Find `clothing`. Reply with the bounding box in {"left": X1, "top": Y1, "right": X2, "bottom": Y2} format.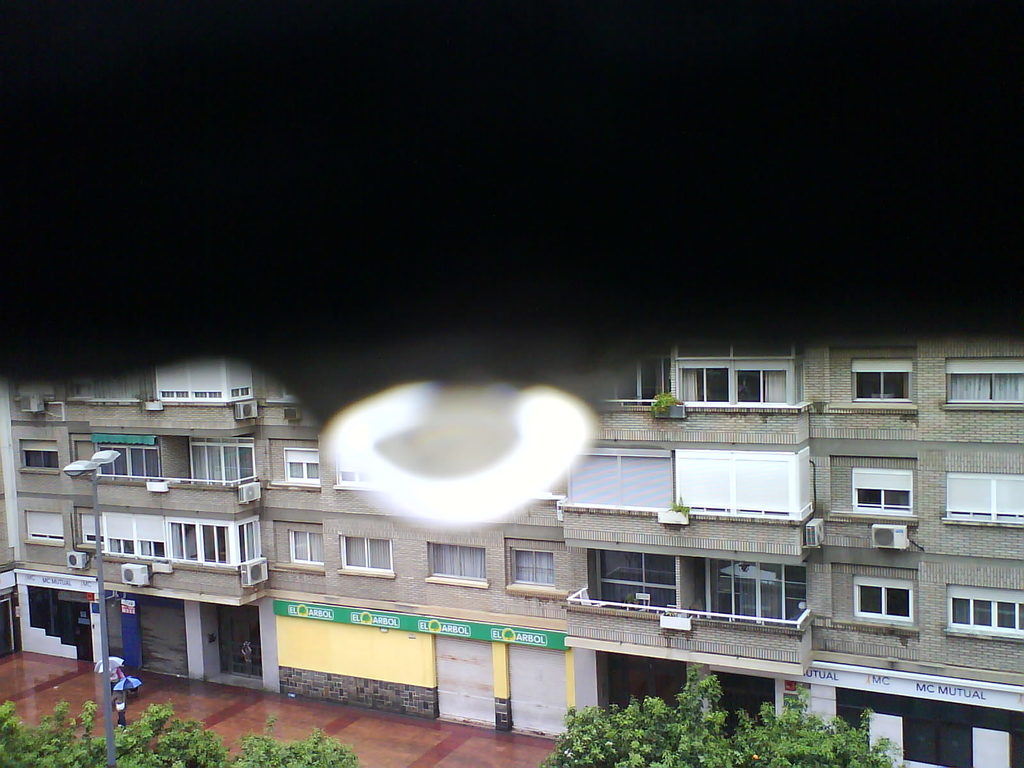
{"left": 242, "top": 646, "right": 251, "bottom": 679}.
